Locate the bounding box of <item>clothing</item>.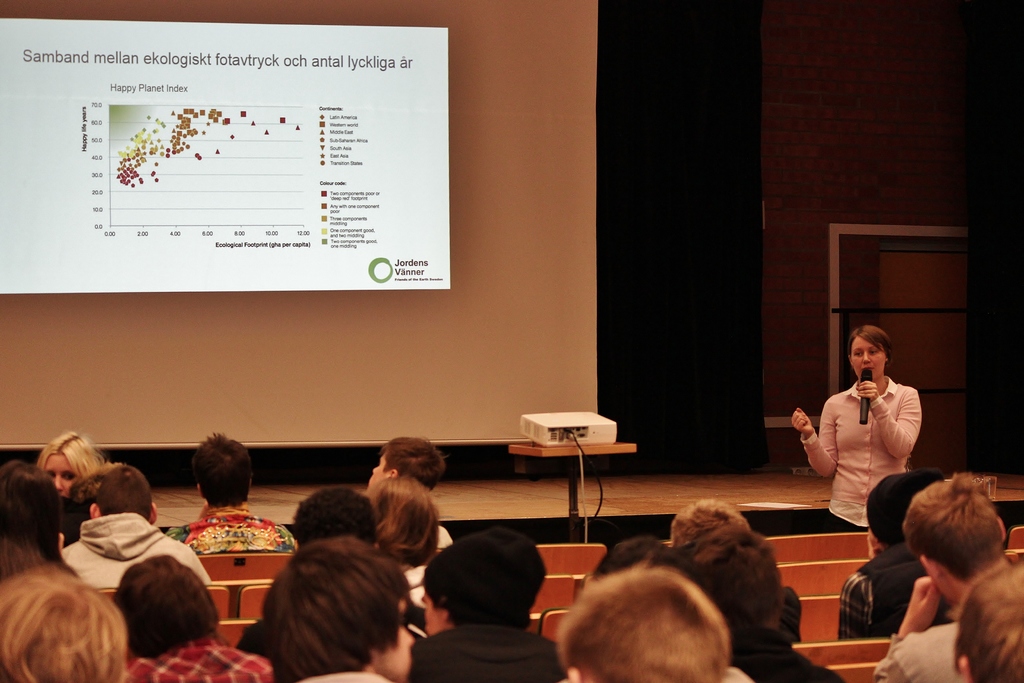
Bounding box: region(872, 624, 959, 682).
